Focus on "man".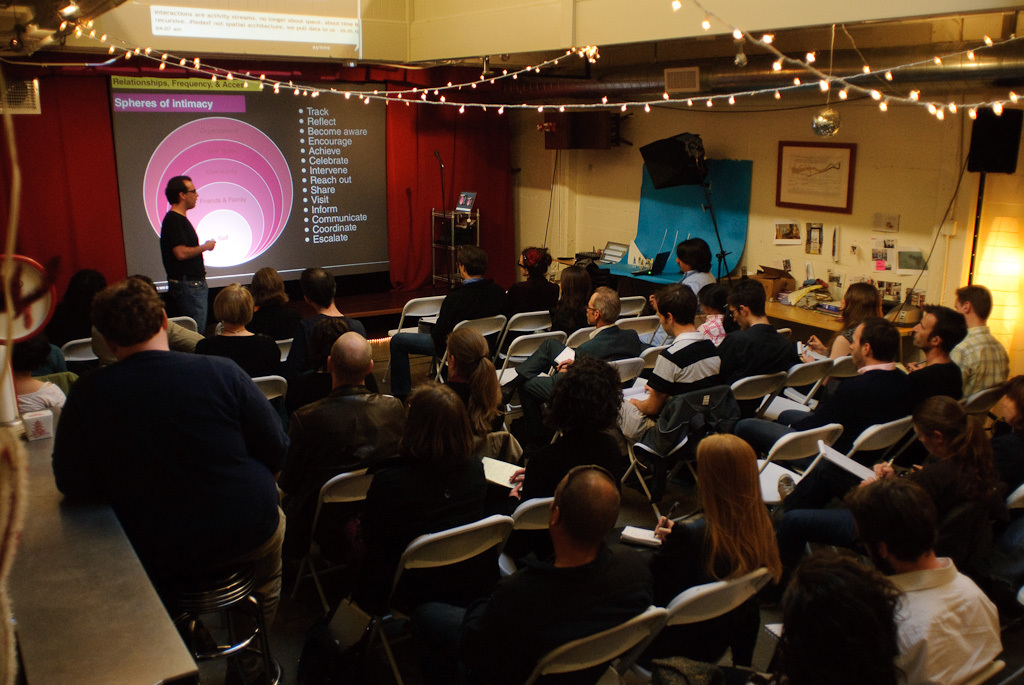
Focused at 734:315:913:472.
